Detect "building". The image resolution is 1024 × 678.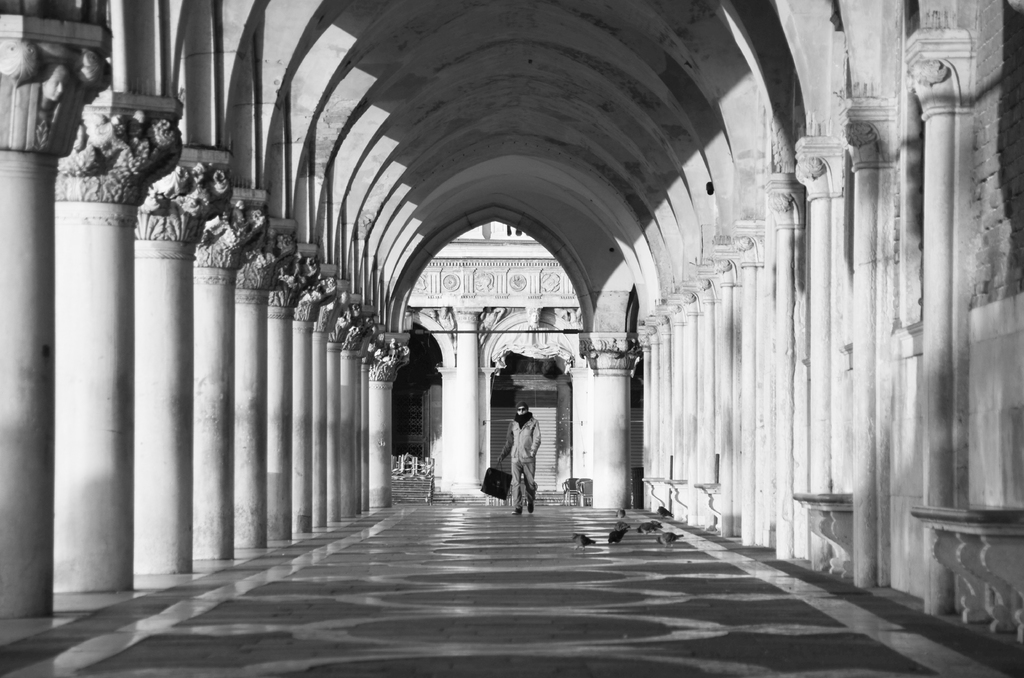
bbox=(0, 0, 1023, 677).
